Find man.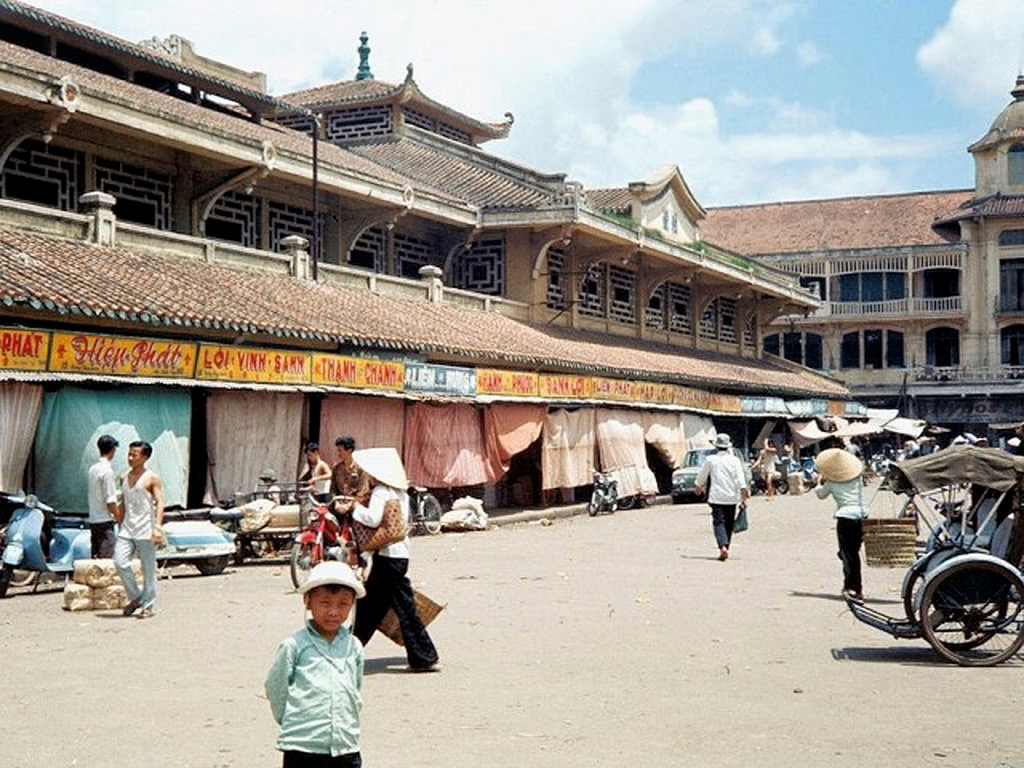
<box>748,433,781,504</box>.
